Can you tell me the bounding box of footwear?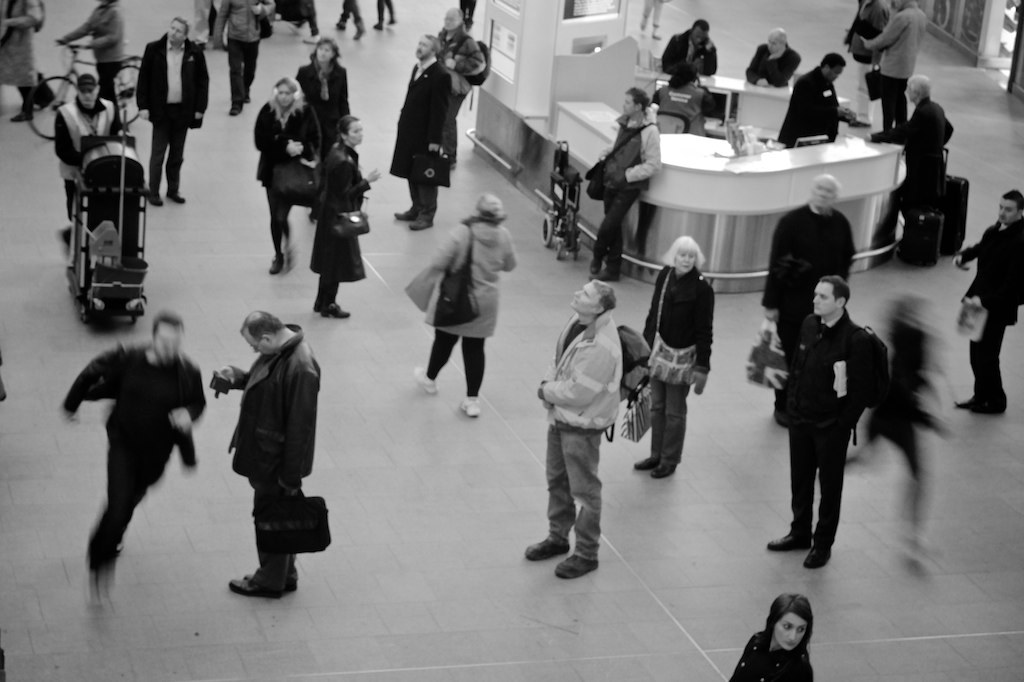
{"x1": 358, "y1": 27, "x2": 368, "y2": 40}.
